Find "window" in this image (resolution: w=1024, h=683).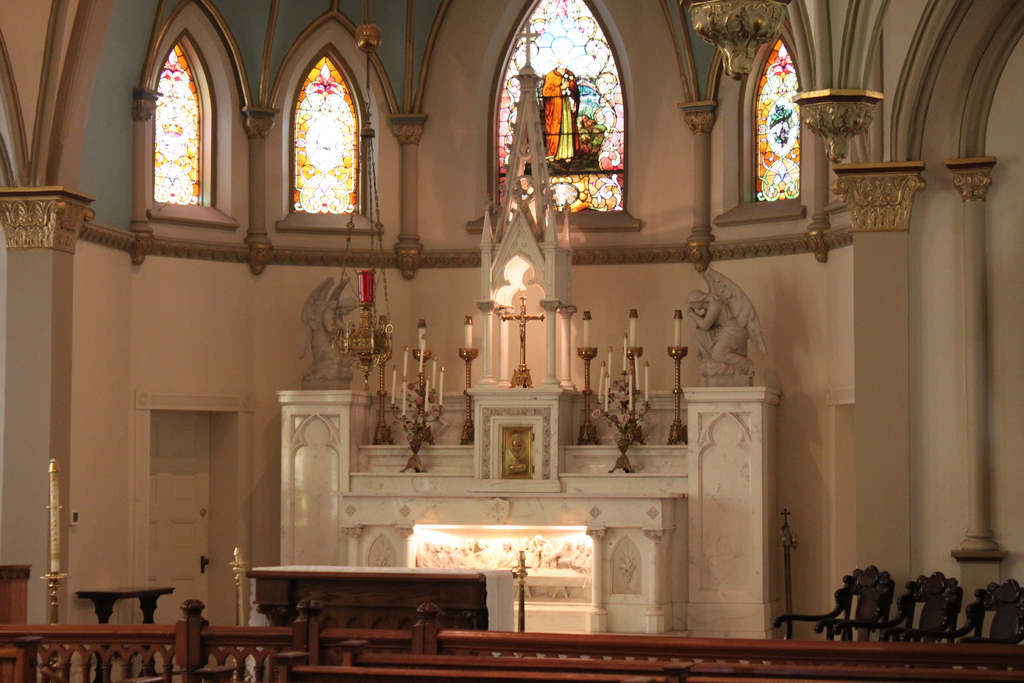
(left=149, top=35, right=204, bottom=207).
